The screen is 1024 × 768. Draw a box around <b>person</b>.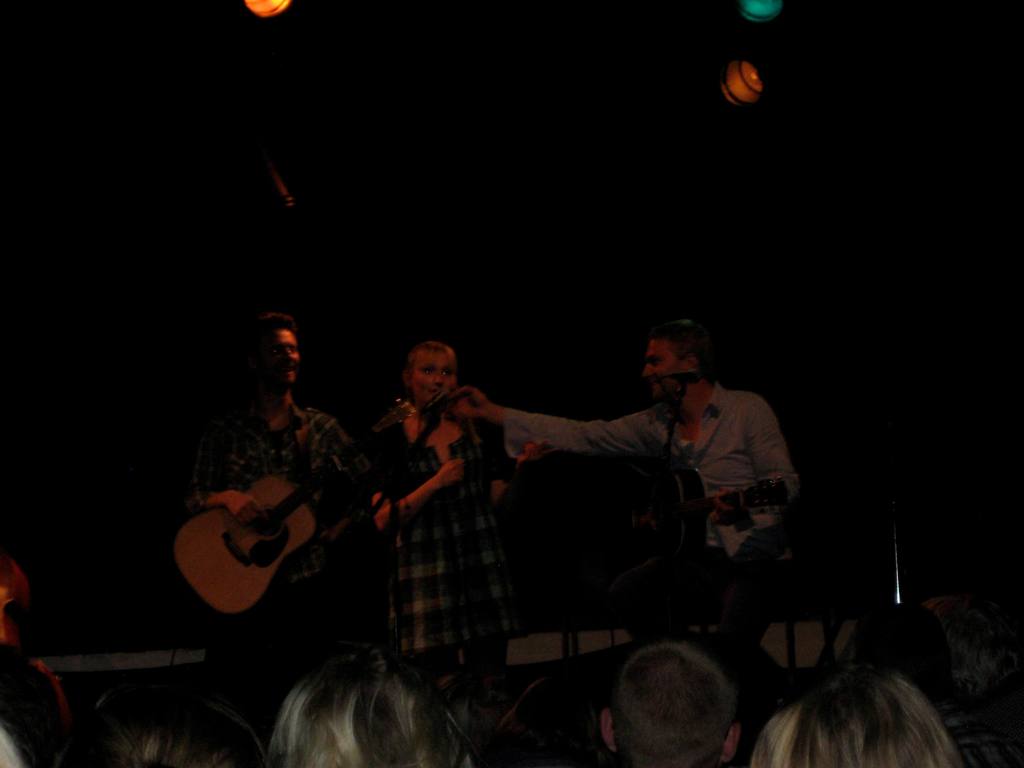
box(0, 556, 110, 767).
